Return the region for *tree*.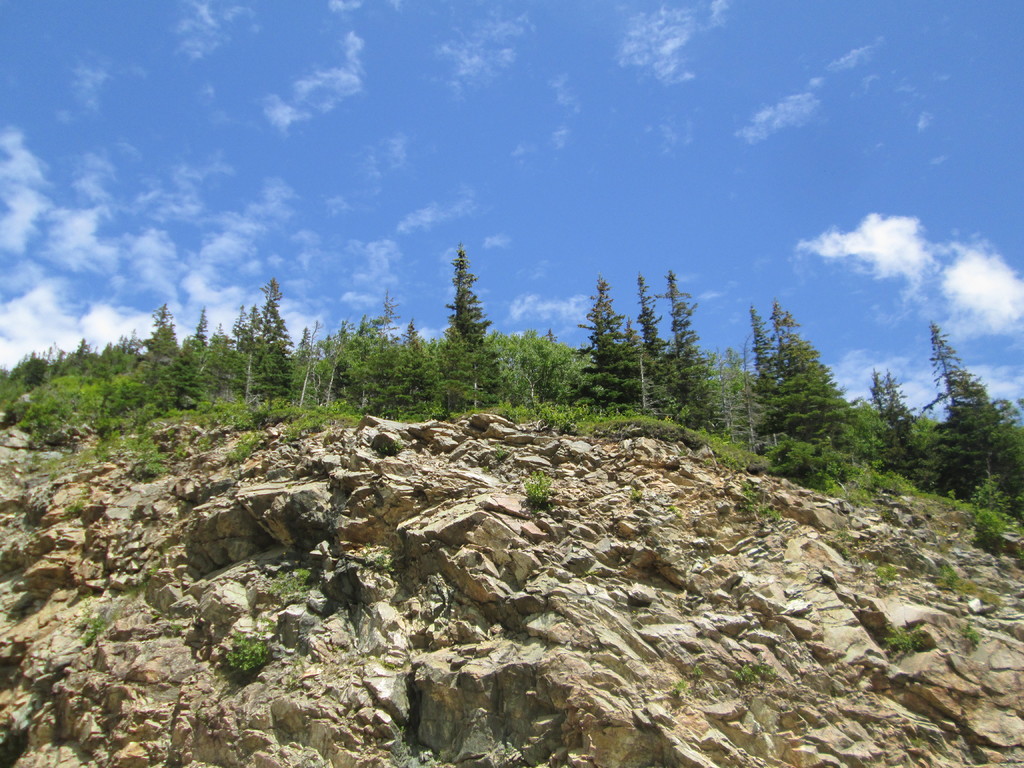
x1=234 y1=295 x2=260 y2=382.
